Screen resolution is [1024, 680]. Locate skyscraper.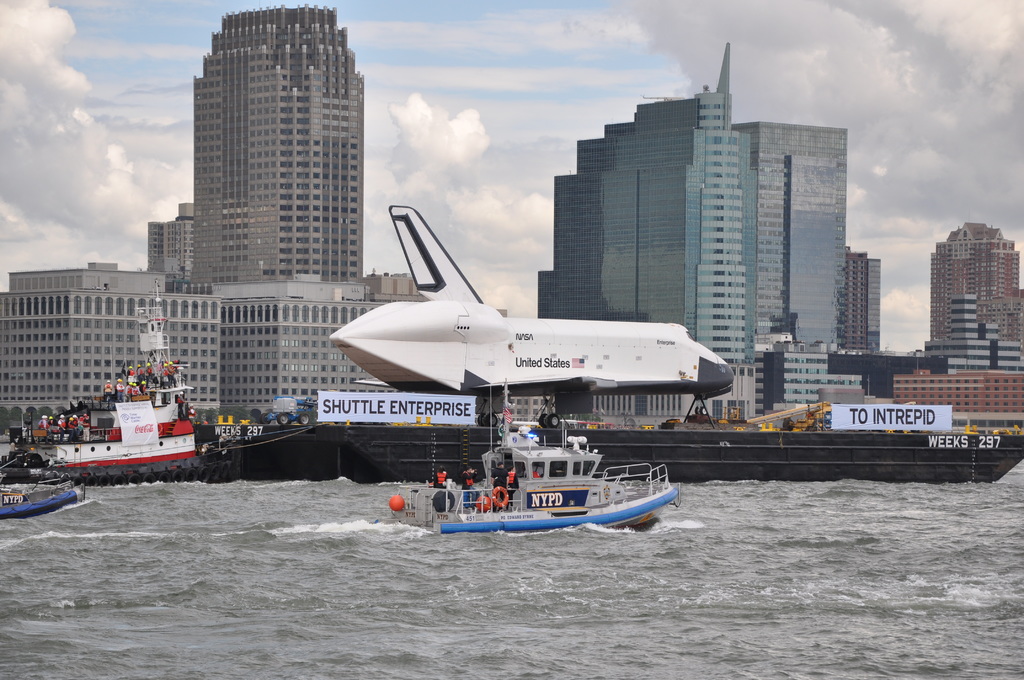
bbox(534, 93, 847, 347).
